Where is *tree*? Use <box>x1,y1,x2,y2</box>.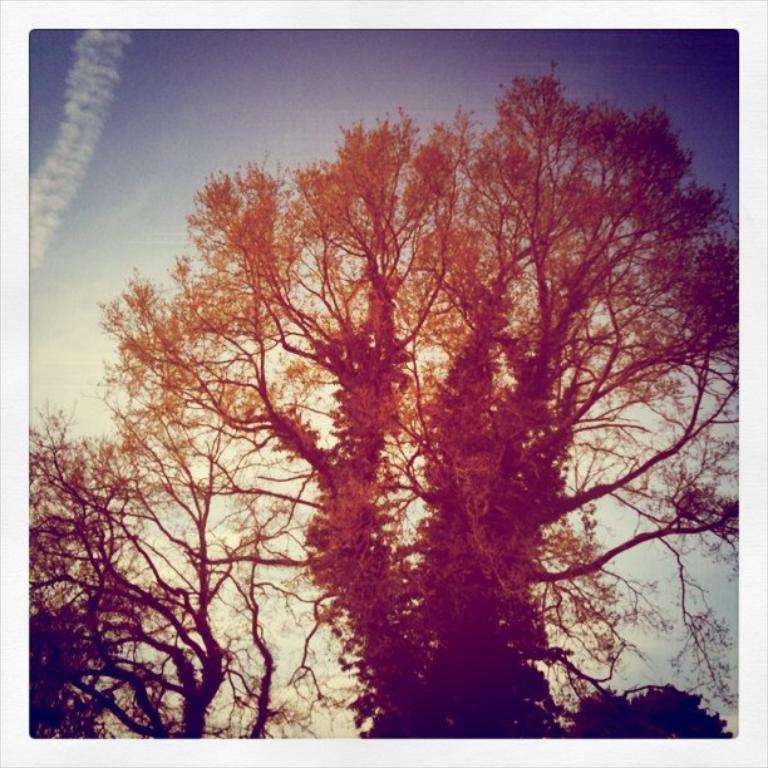
<box>97,61,737,738</box>.
